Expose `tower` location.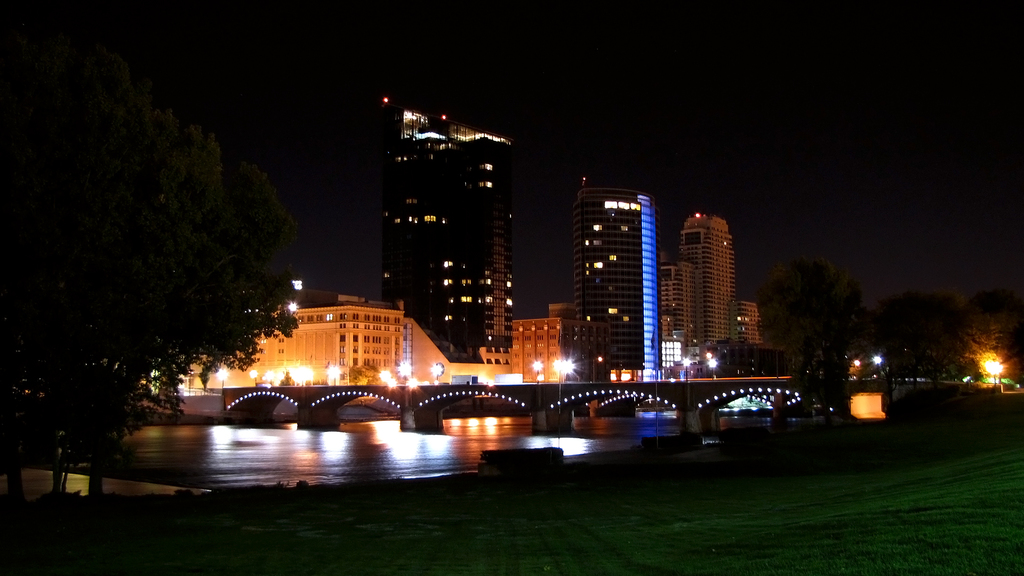
Exposed at [left=674, top=205, right=740, bottom=362].
